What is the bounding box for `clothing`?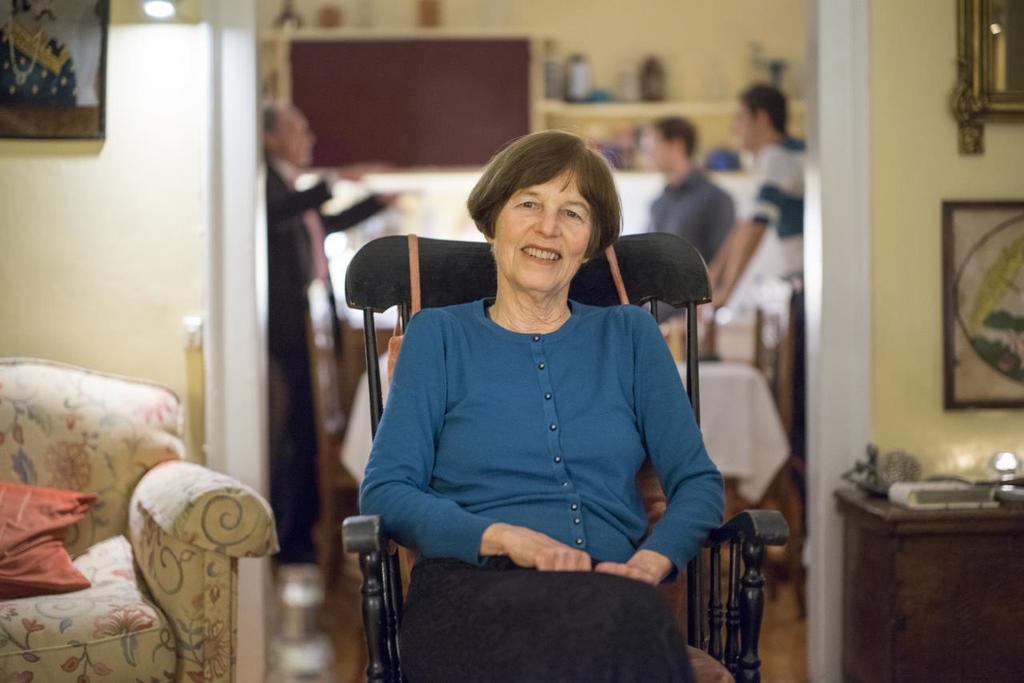
box=[365, 235, 730, 646].
